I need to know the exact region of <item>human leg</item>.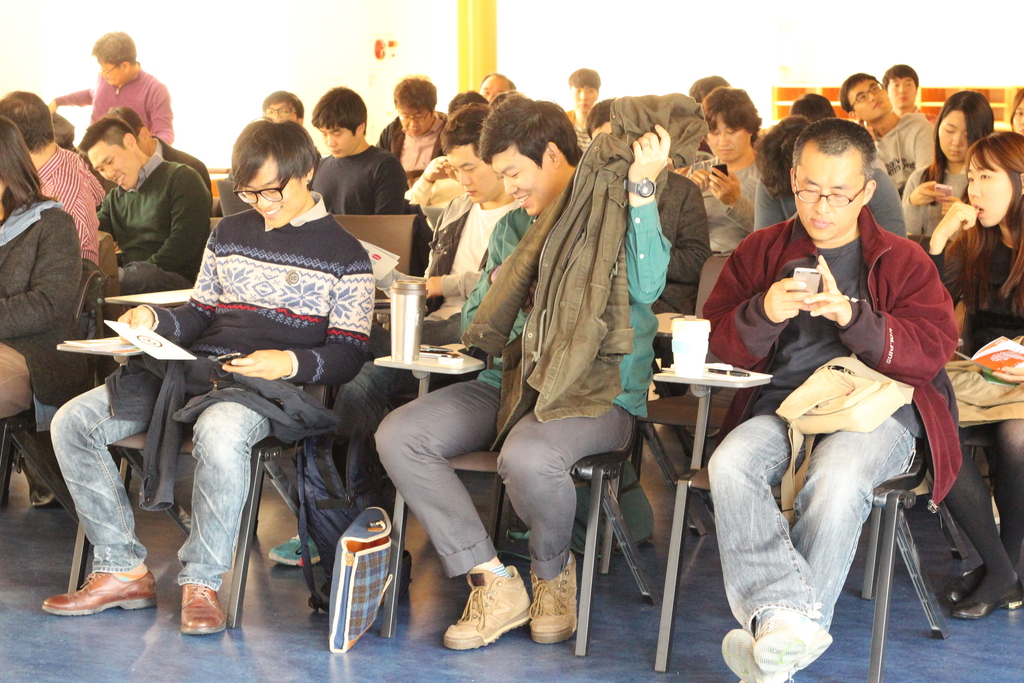
Region: left=922, top=431, right=1023, bottom=625.
